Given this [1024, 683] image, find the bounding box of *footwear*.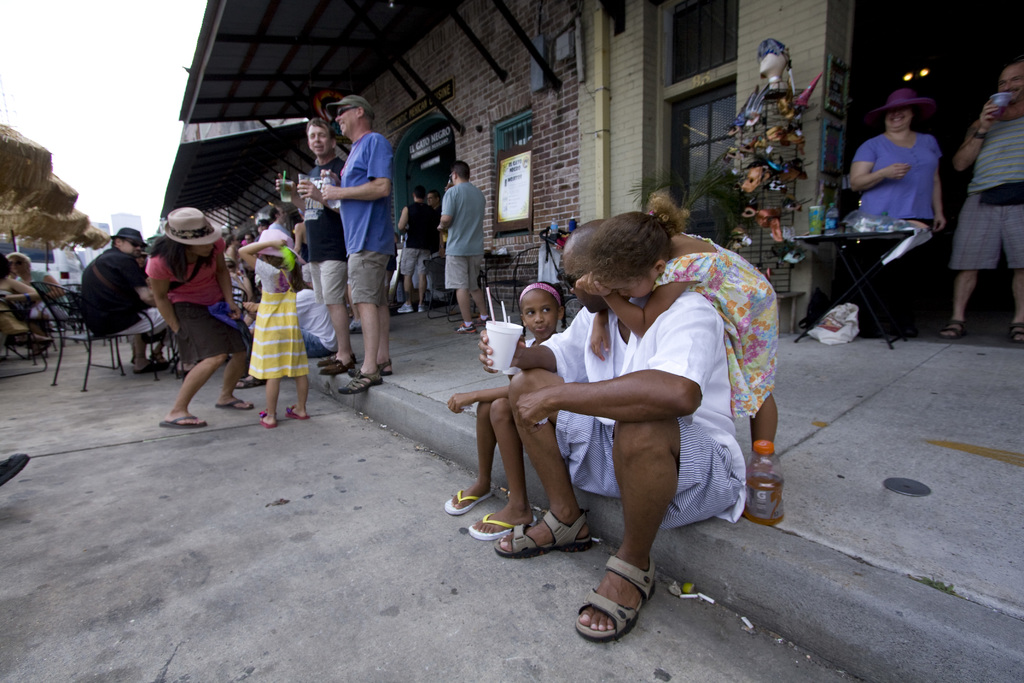
box=[496, 507, 596, 559].
